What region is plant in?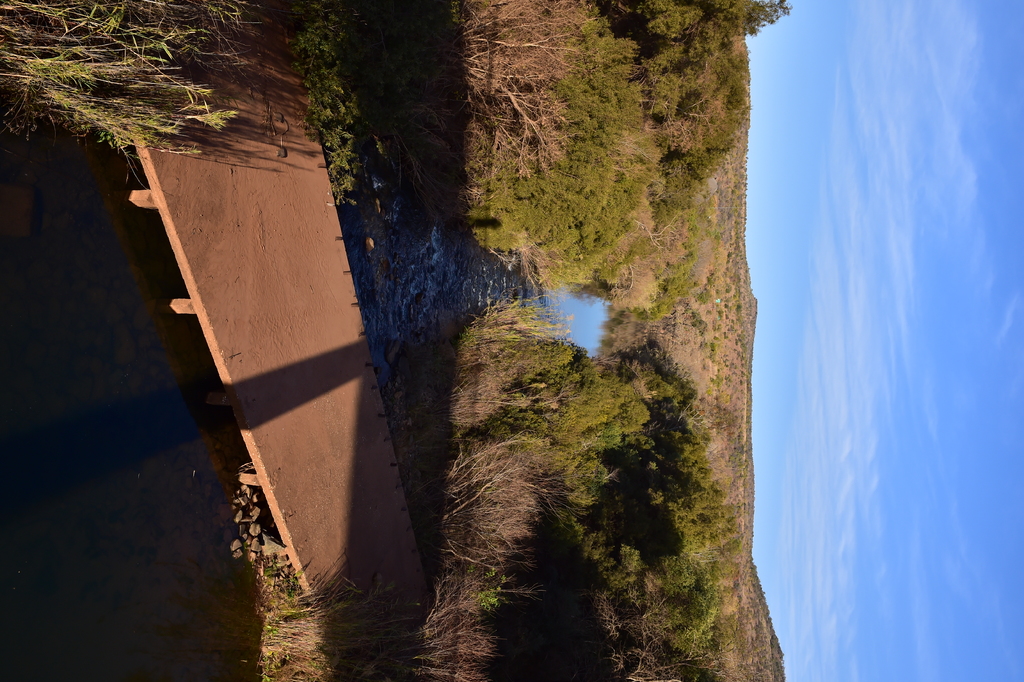
locate(0, 0, 282, 156).
